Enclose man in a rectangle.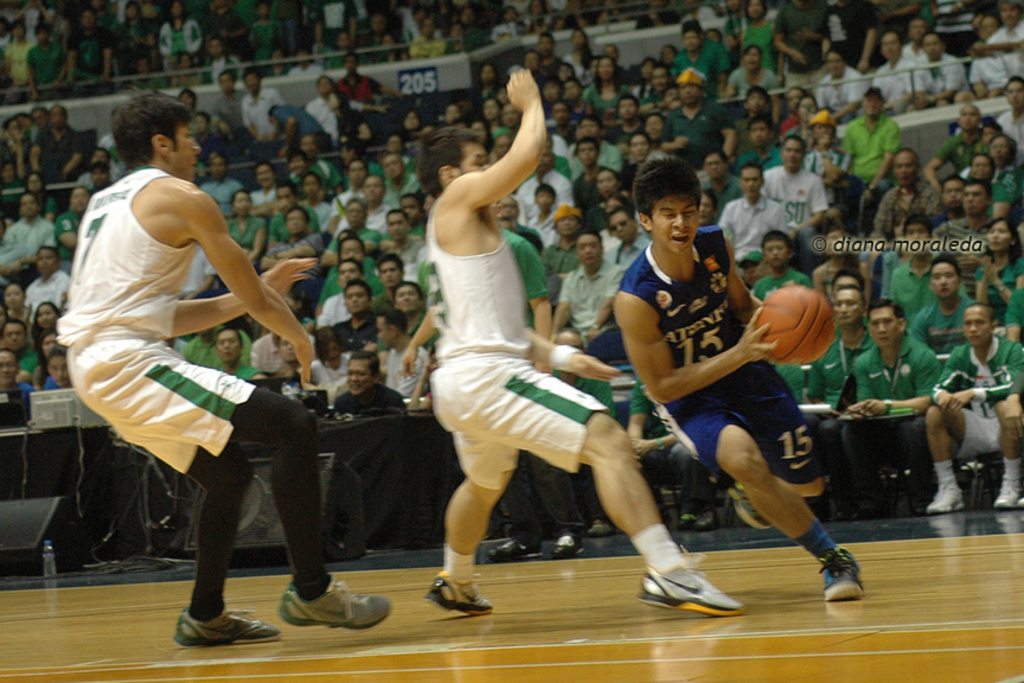
x1=767, y1=126, x2=828, y2=228.
